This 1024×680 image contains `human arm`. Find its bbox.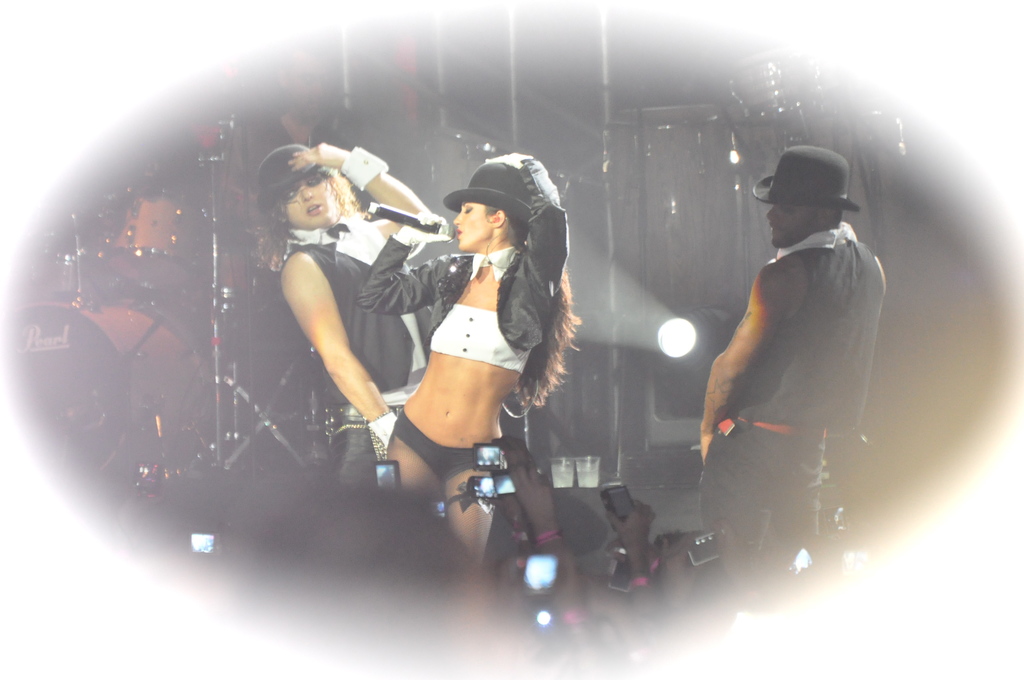
x1=360 y1=214 x2=452 y2=315.
